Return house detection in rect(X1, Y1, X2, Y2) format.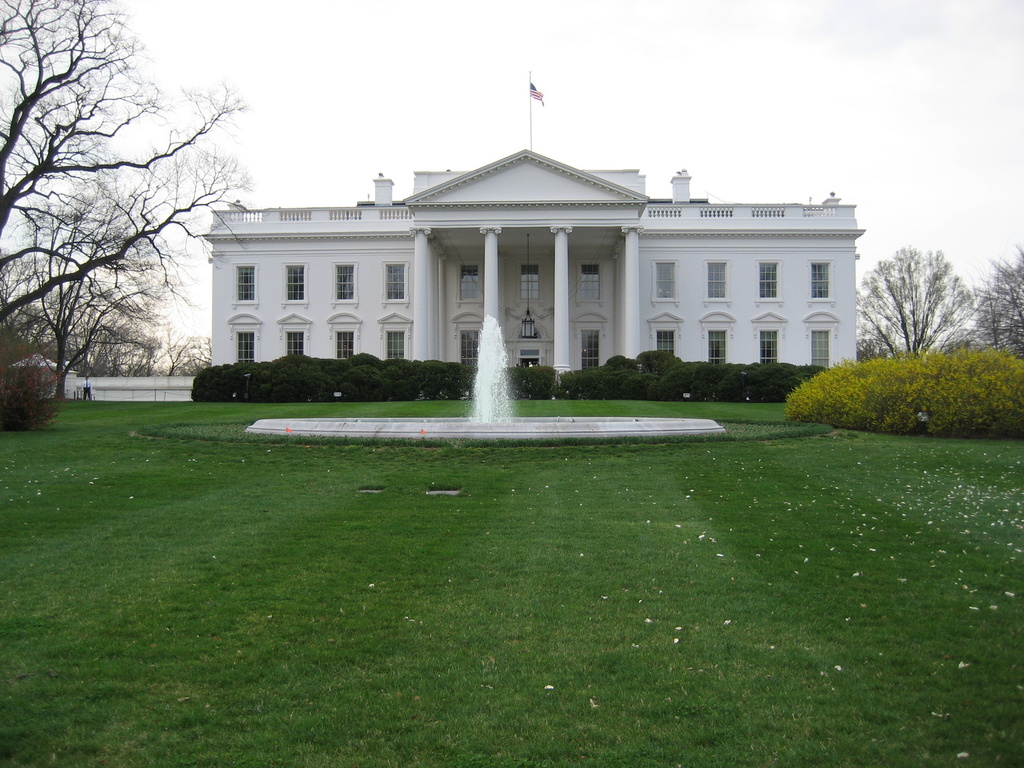
rect(200, 65, 878, 439).
